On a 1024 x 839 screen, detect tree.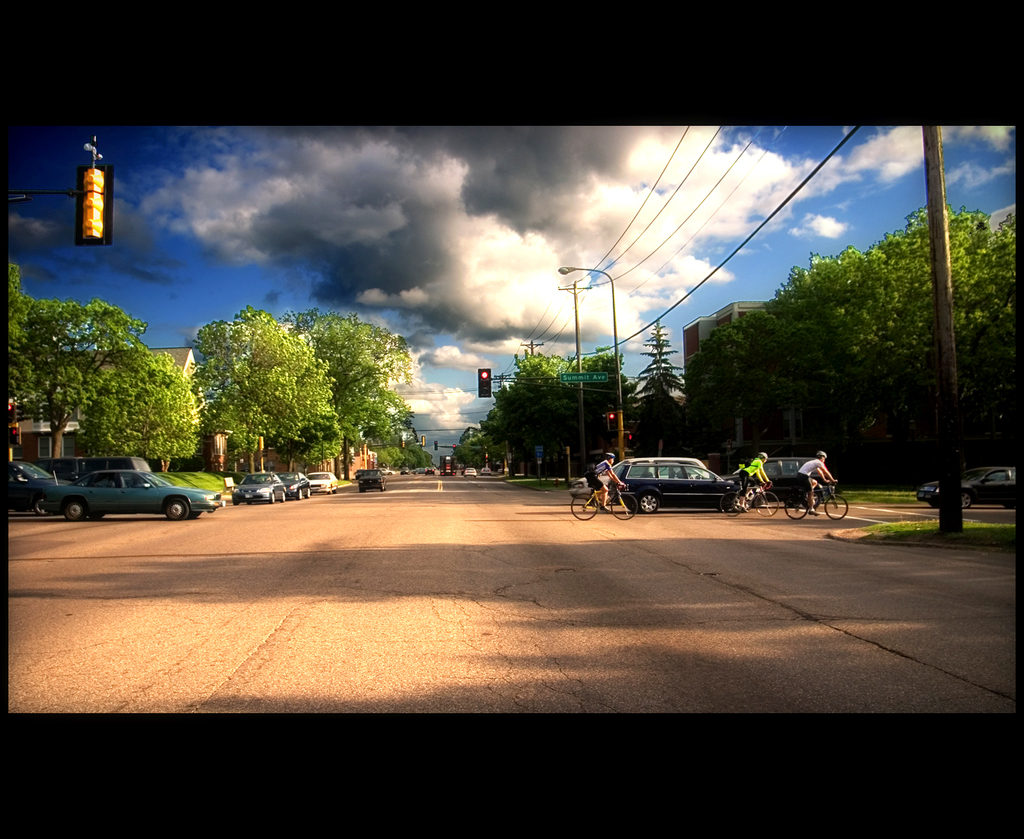
Rect(0, 259, 29, 448).
